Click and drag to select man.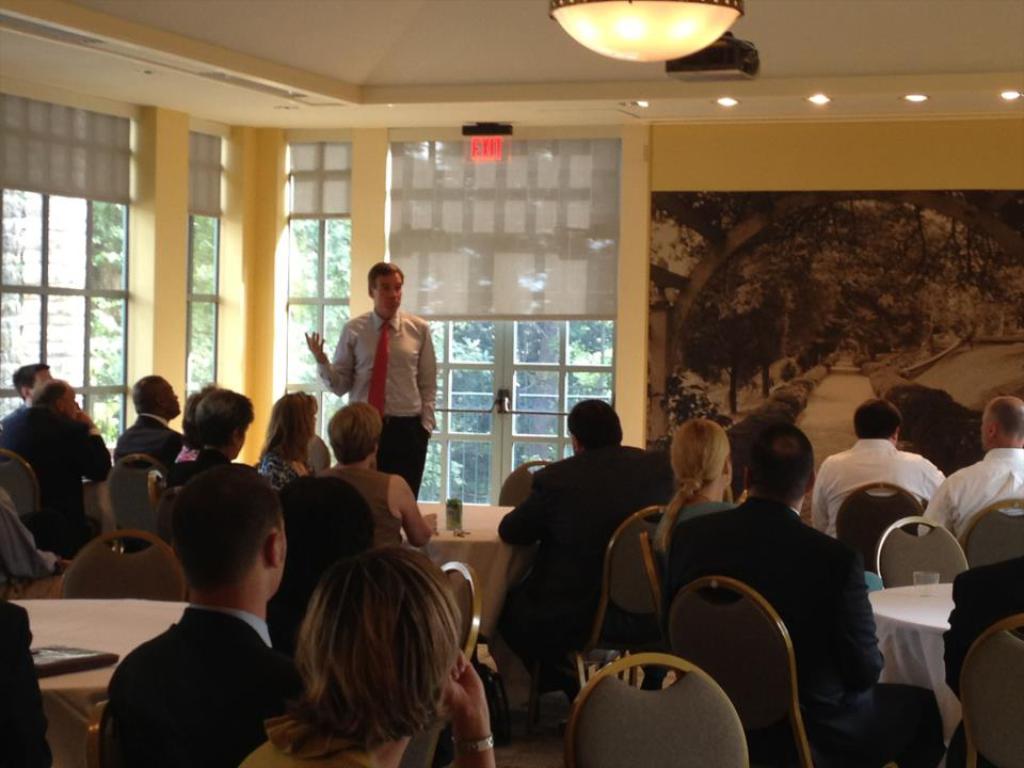
Selection: detection(809, 399, 948, 540).
